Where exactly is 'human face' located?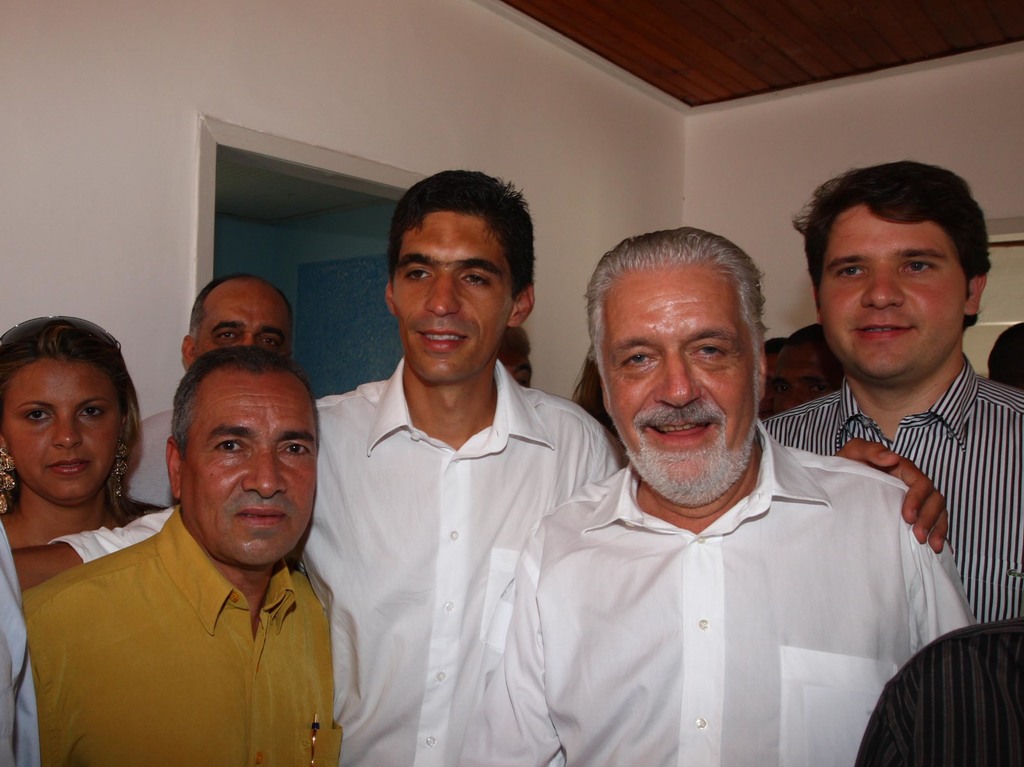
Its bounding box is l=193, t=283, r=297, b=359.
